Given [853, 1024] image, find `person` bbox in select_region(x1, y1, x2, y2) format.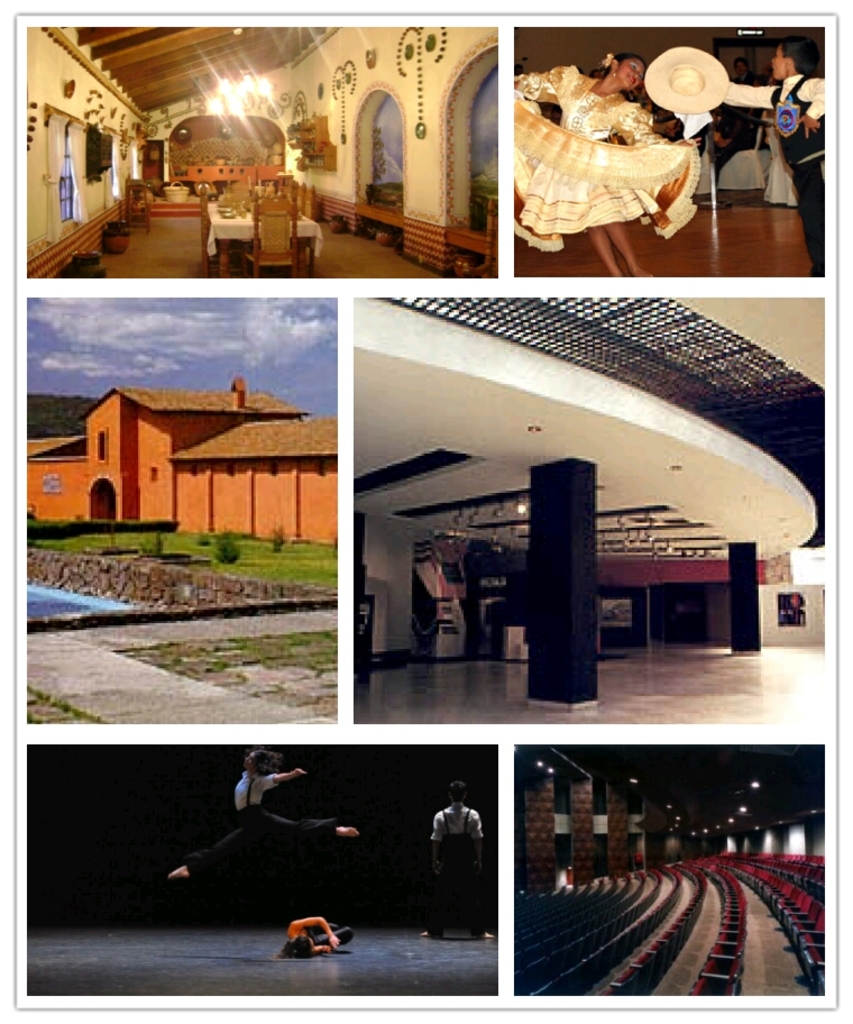
select_region(719, 55, 765, 139).
